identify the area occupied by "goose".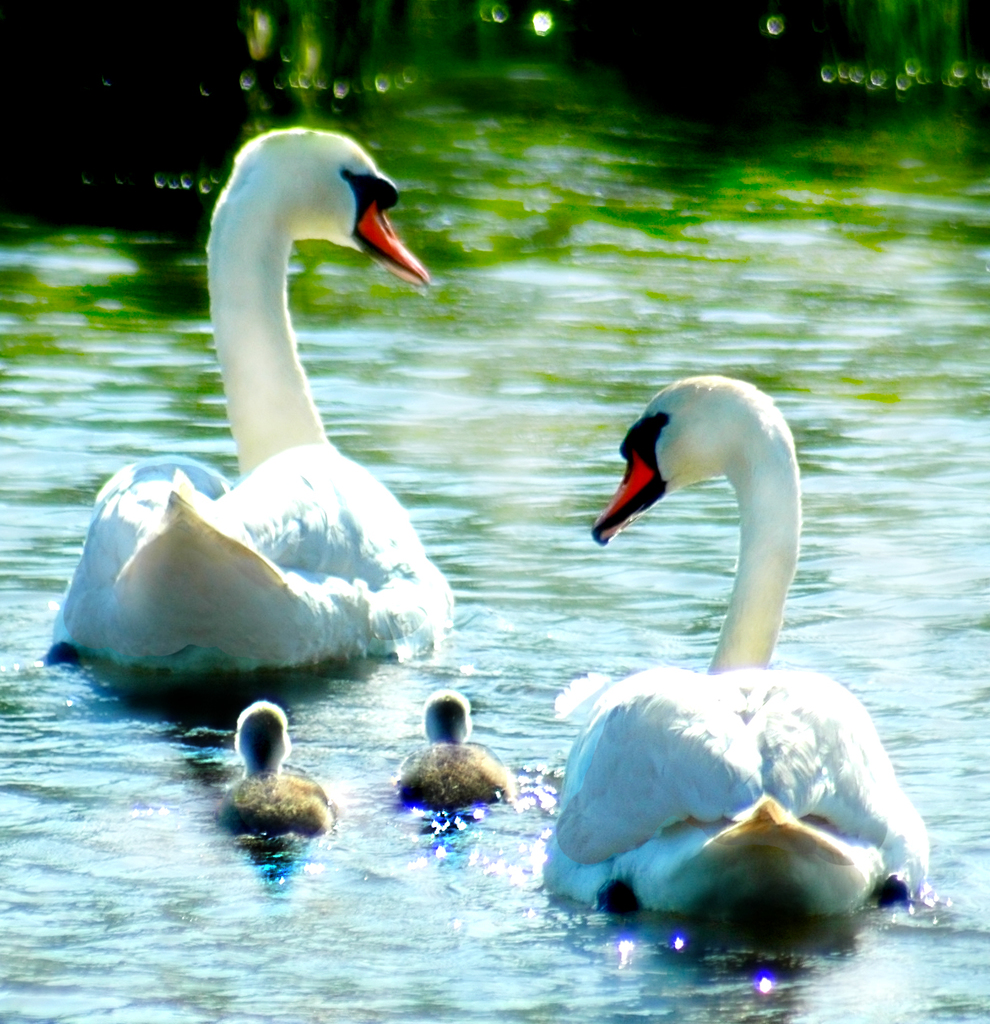
Area: [left=39, top=125, right=457, bottom=677].
